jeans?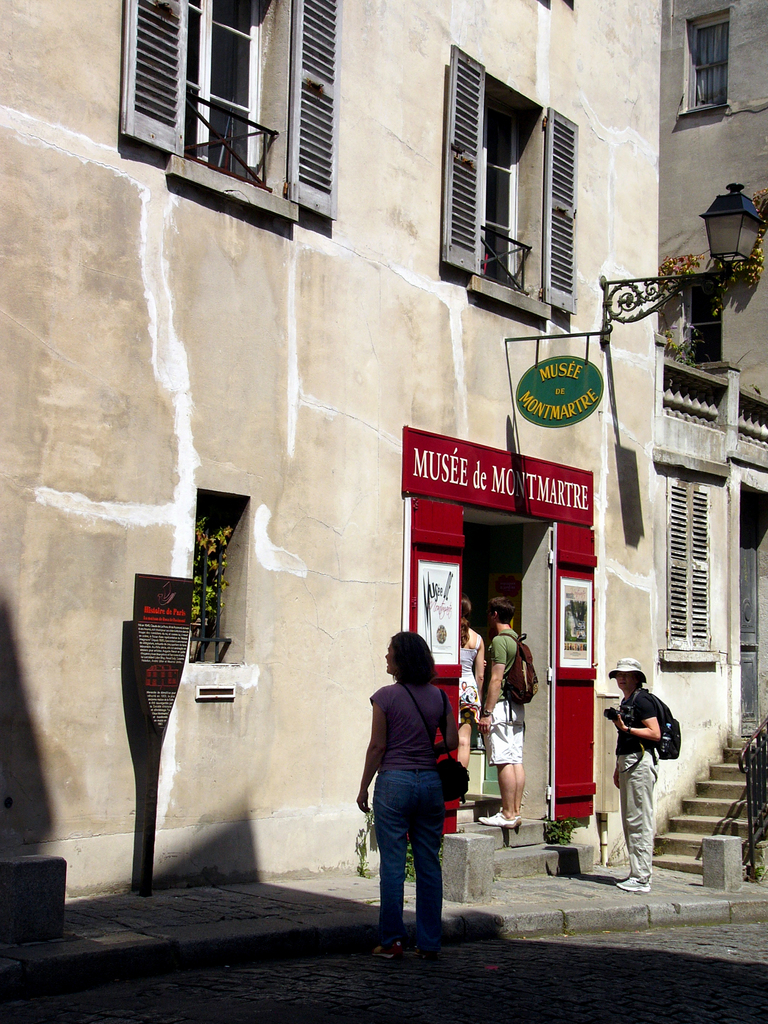
Rect(618, 755, 659, 883)
